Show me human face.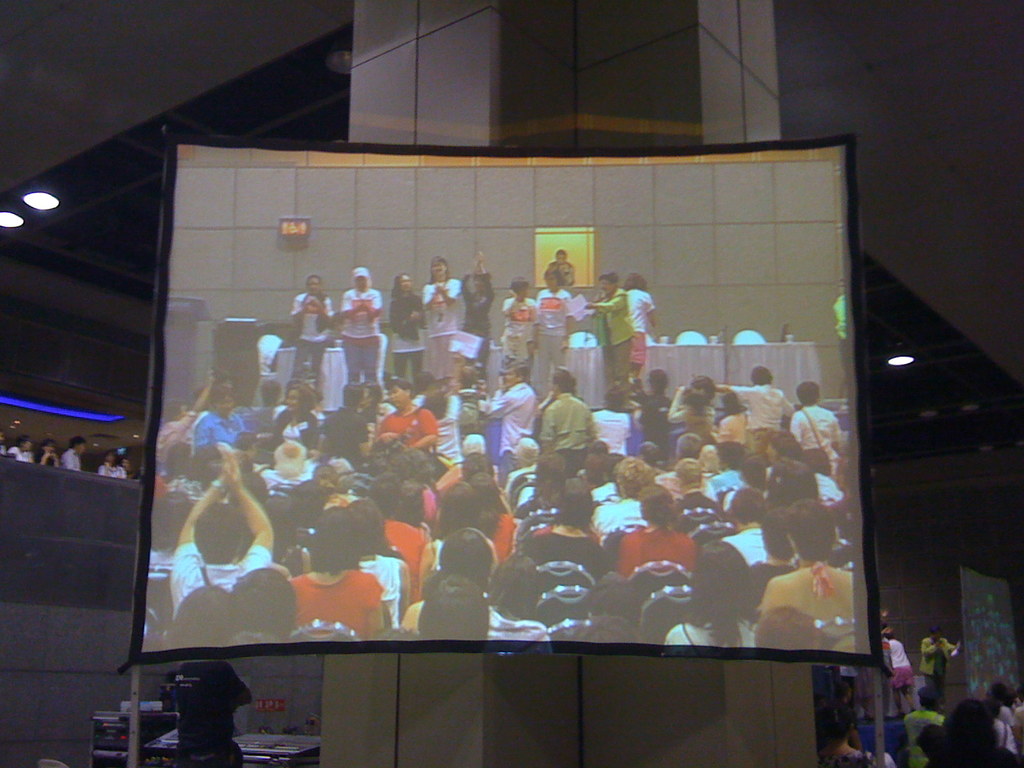
human face is here: bbox=(551, 360, 576, 400).
